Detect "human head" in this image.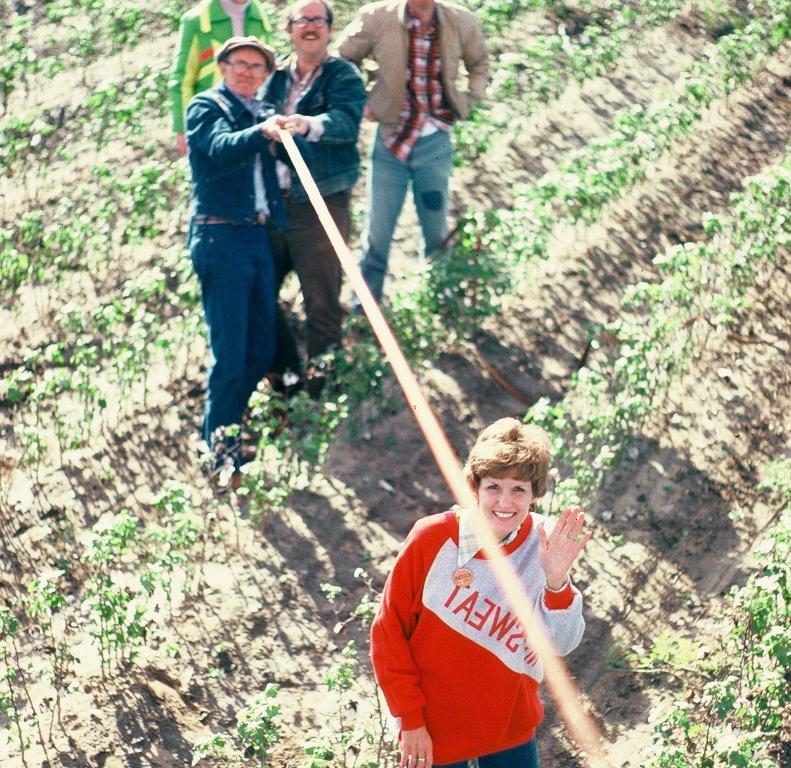
Detection: (x1=467, y1=427, x2=551, y2=543).
